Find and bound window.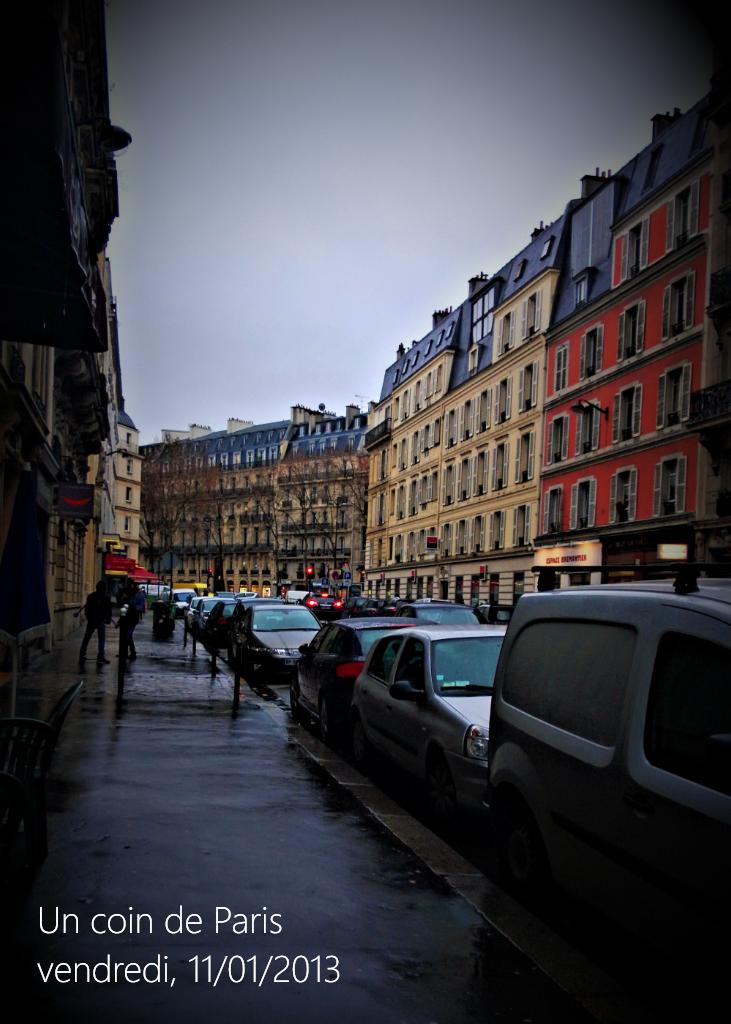
Bound: (663, 265, 698, 340).
